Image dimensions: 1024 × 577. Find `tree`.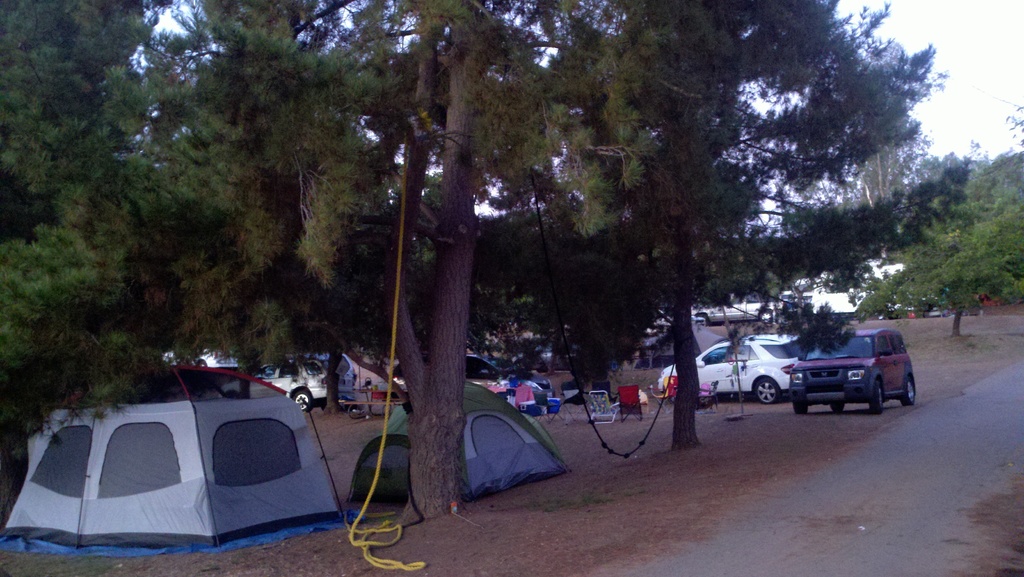
x1=0 y1=0 x2=740 y2=516.
